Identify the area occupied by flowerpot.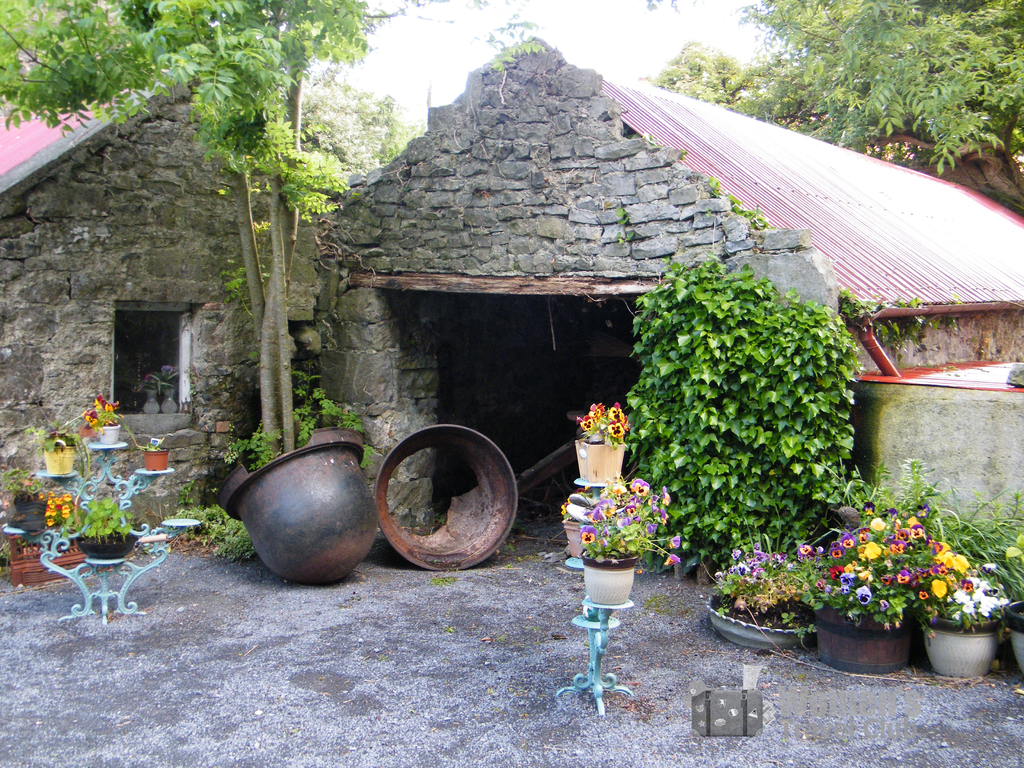
Area: left=925, top=577, right=1012, bottom=687.
